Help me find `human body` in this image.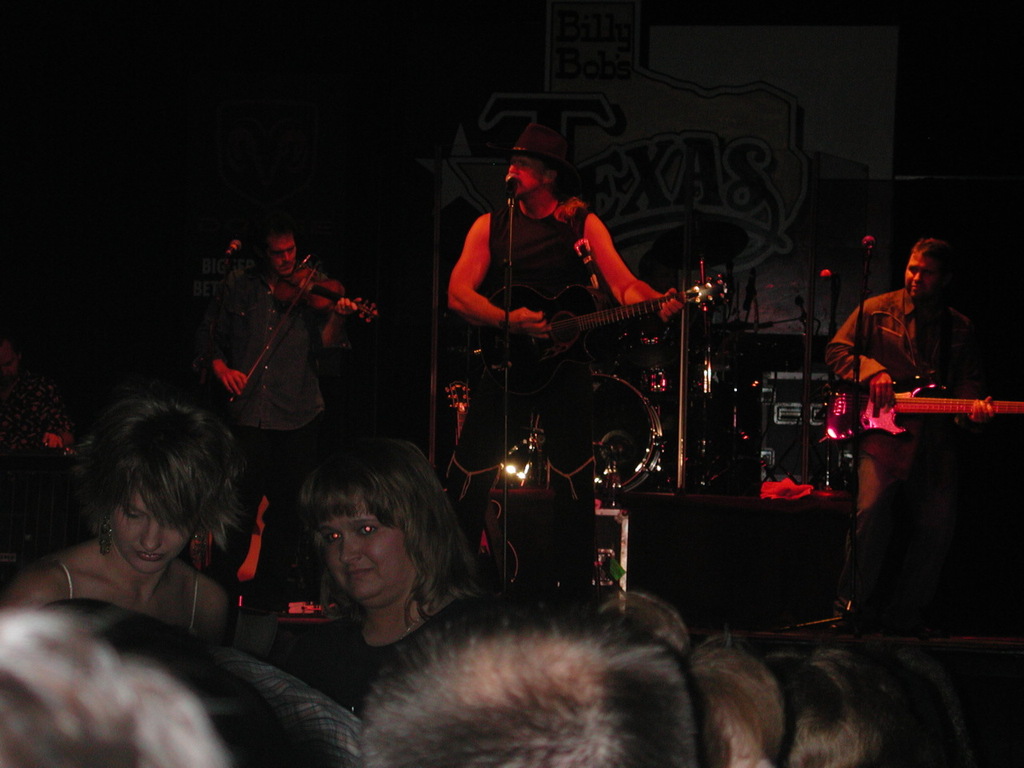
Found it: [left=834, top=232, right=994, bottom=565].
